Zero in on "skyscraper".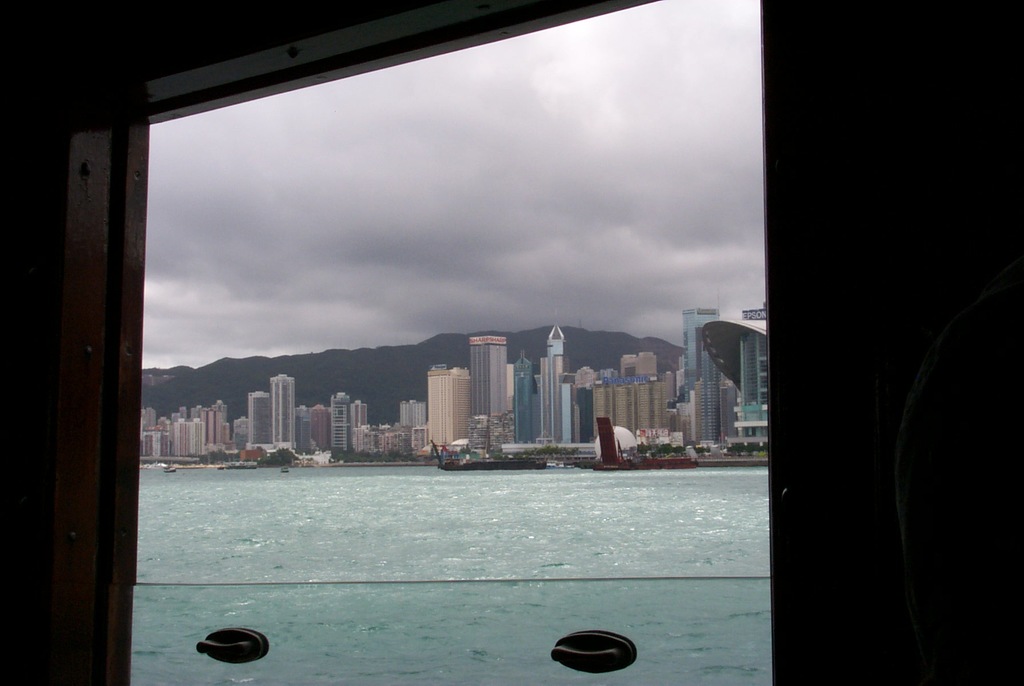
Zeroed in: bbox=(246, 391, 275, 458).
